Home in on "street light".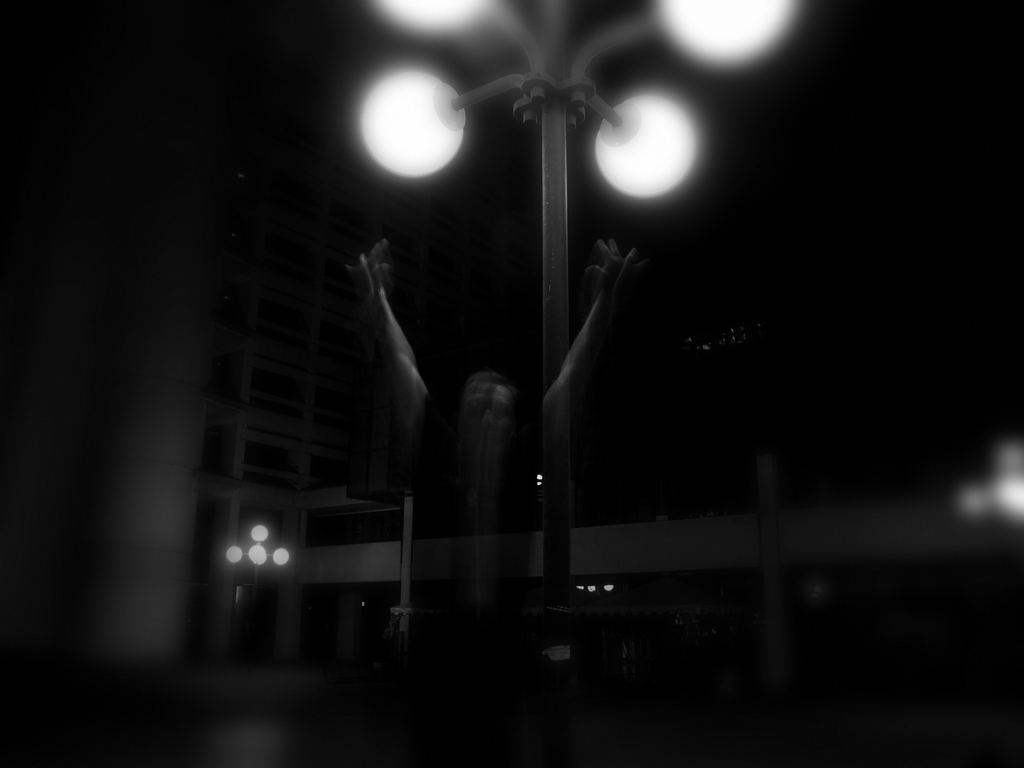
Homed in at locate(361, 0, 807, 749).
